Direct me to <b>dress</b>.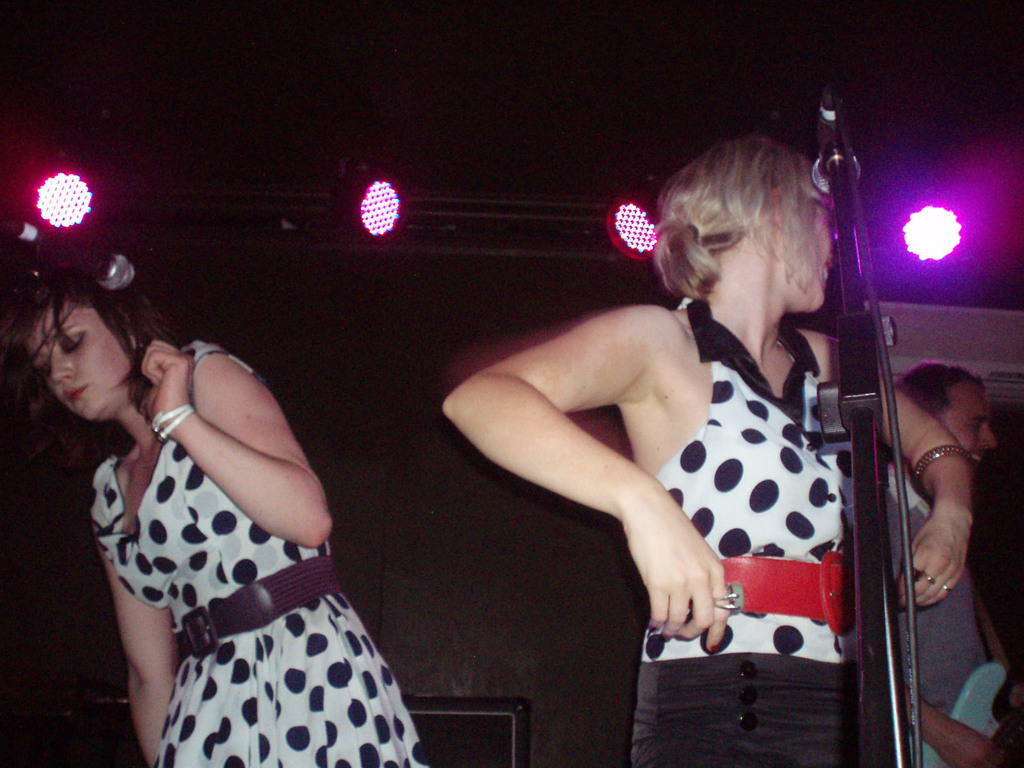
Direction: BBox(84, 338, 431, 767).
